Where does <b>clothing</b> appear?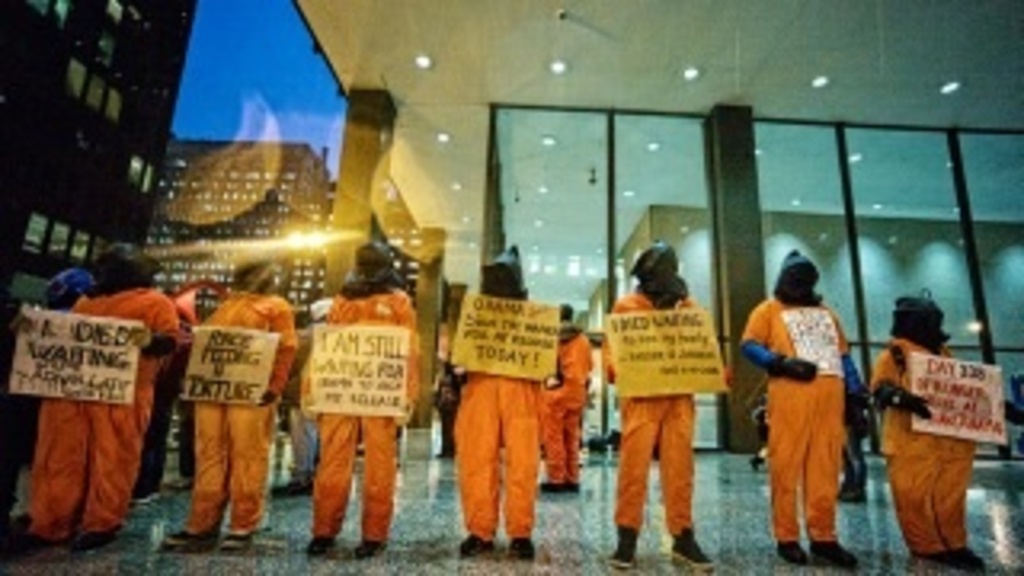
Appears at crop(755, 262, 867, 534).
